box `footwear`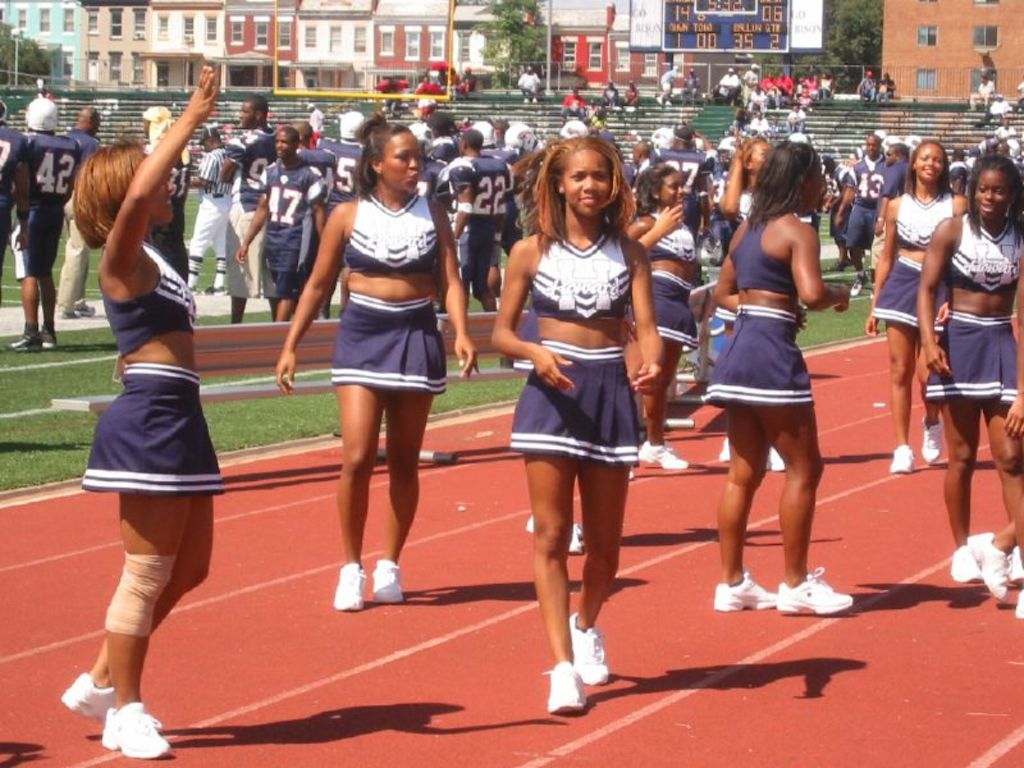
101/704/175/760
